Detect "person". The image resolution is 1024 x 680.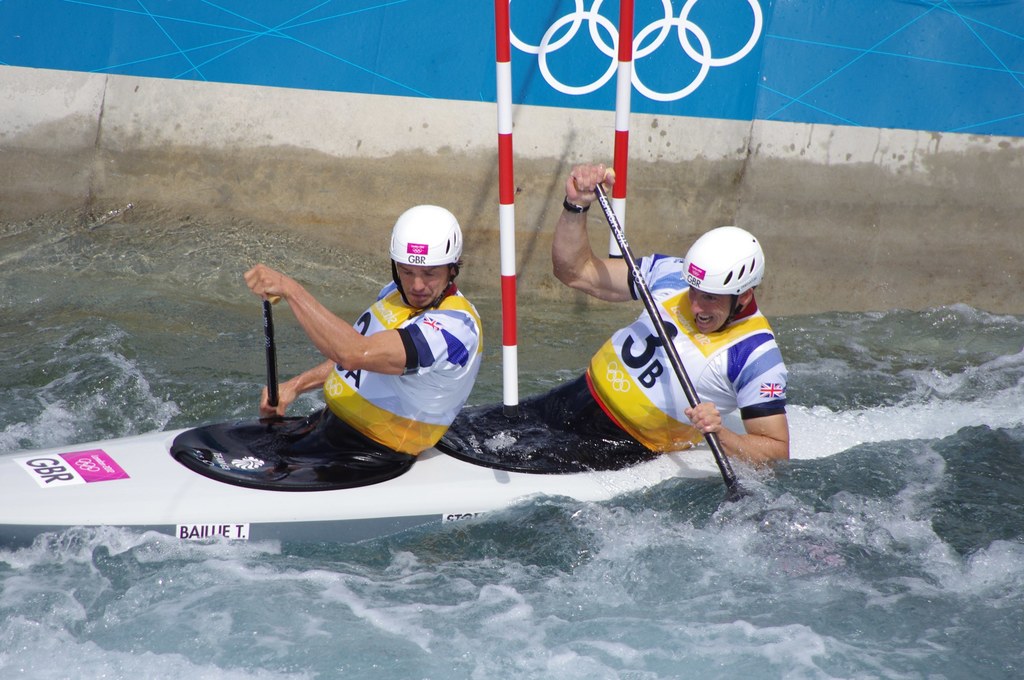
BBox(241, 208, 482, 460).
